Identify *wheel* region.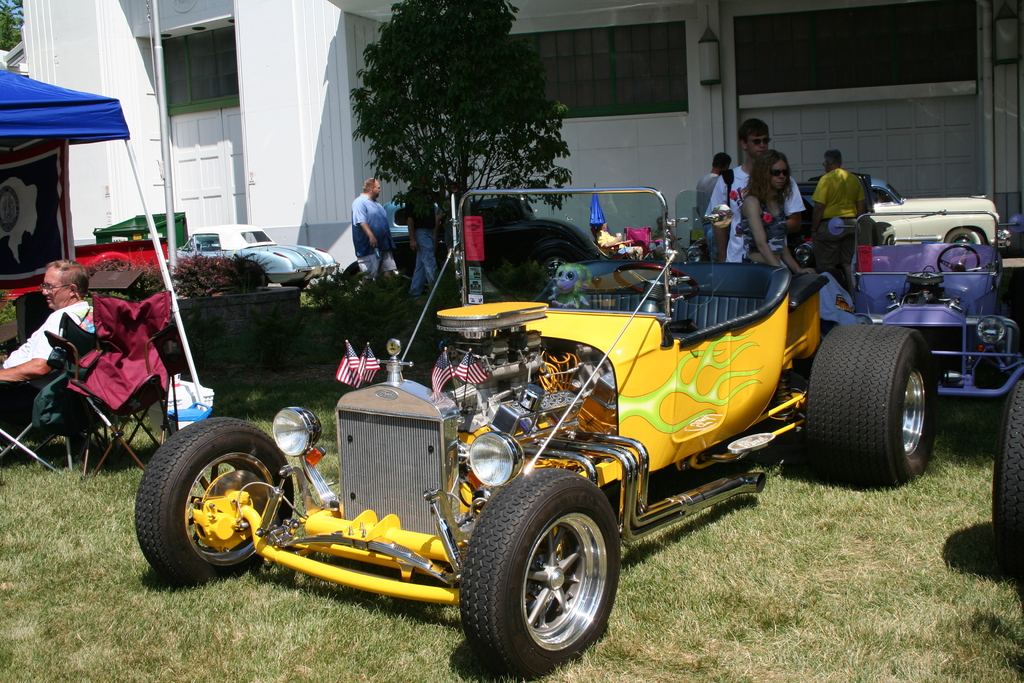
Region: (x1=989, y1=379, x2=1023, y2=545).
